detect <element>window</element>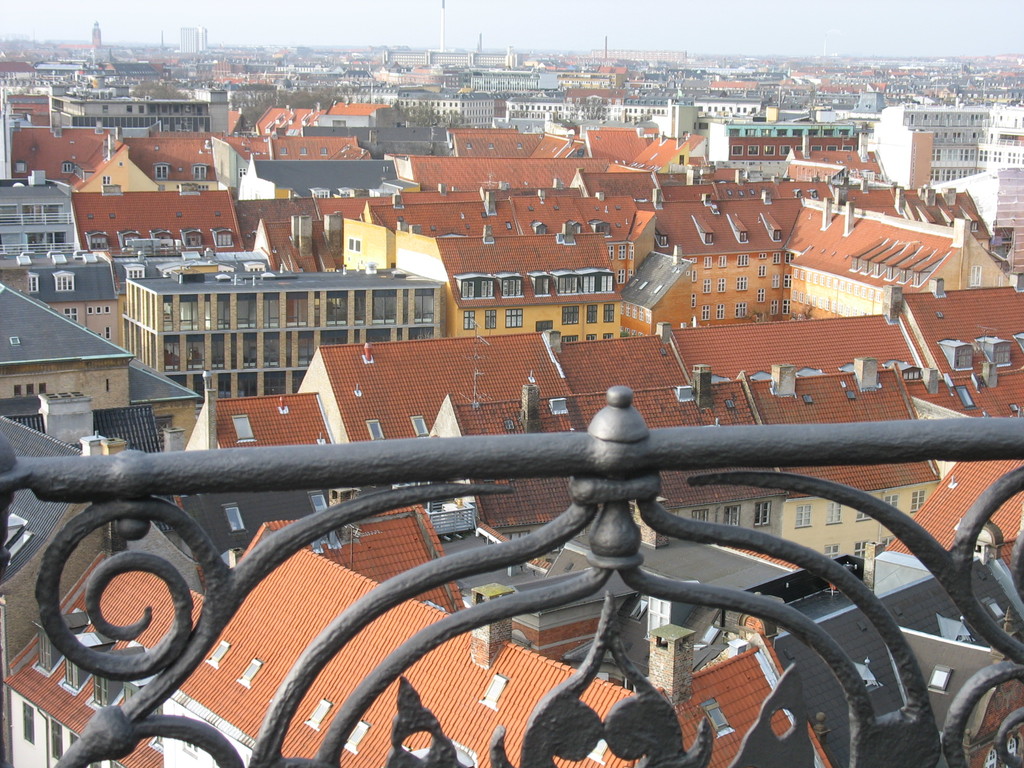
region(601, 273, 614, 293)
